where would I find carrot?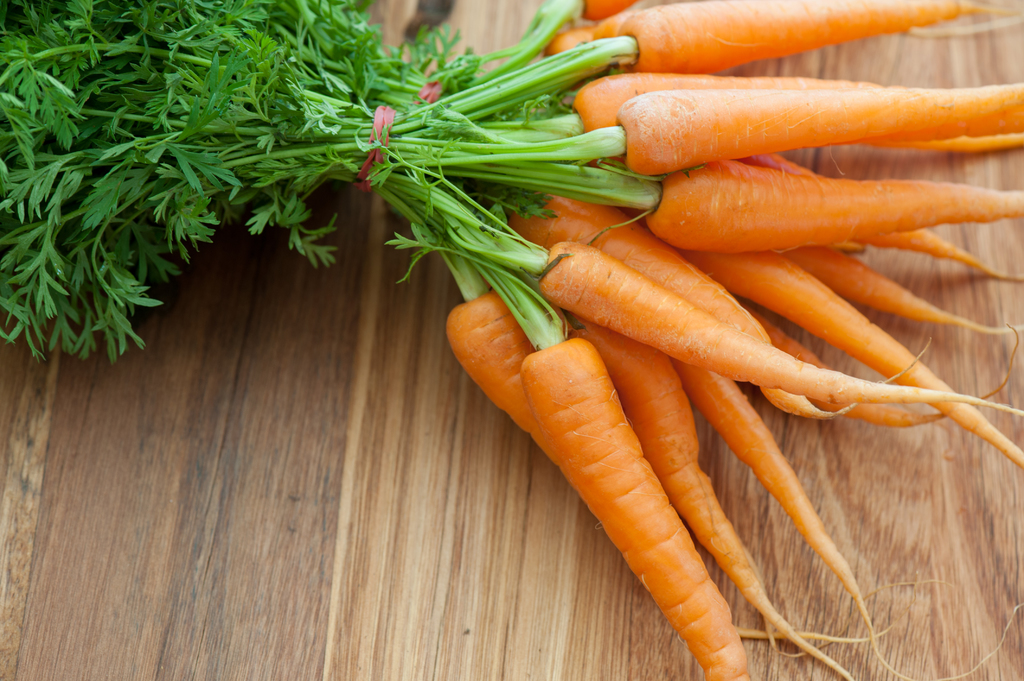
At l=460, t=255, r=750, b=680.
